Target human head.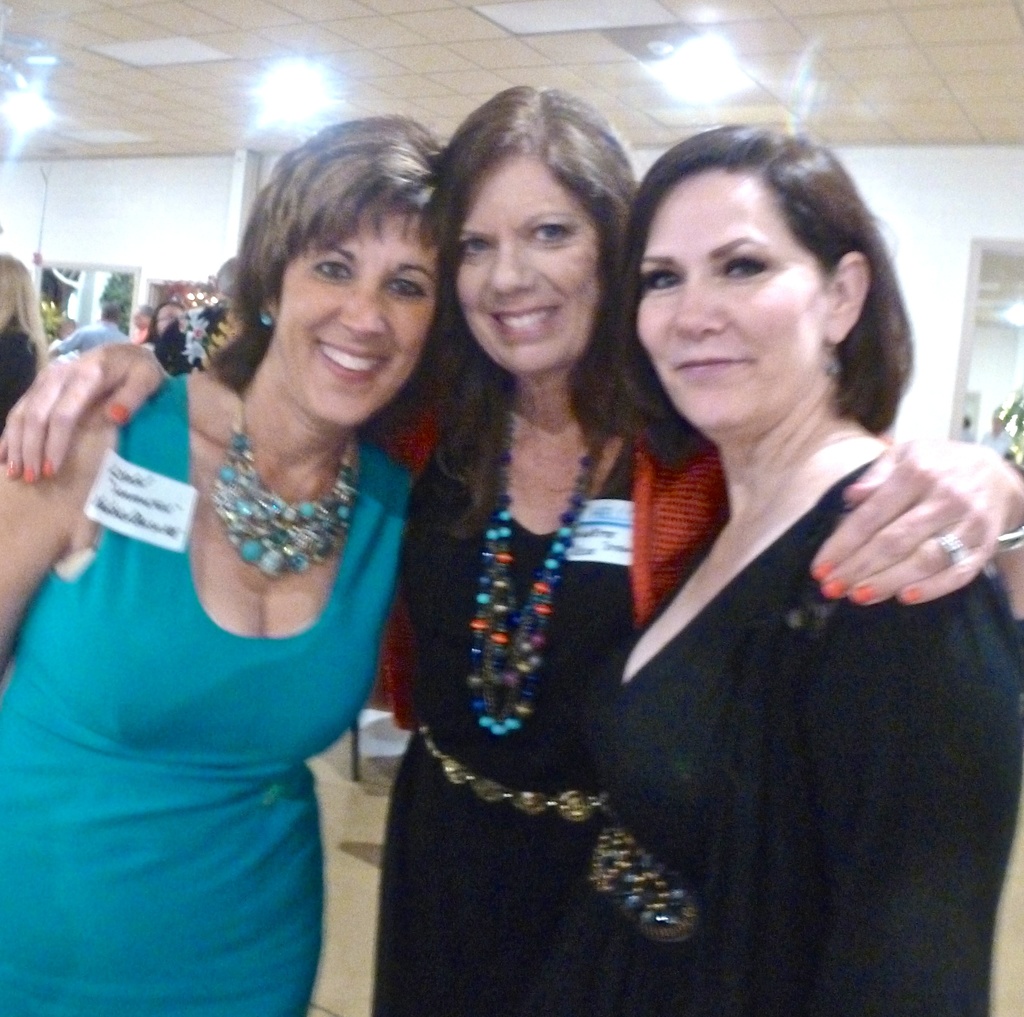
Target region: detection(415, 93, 638, 387).
